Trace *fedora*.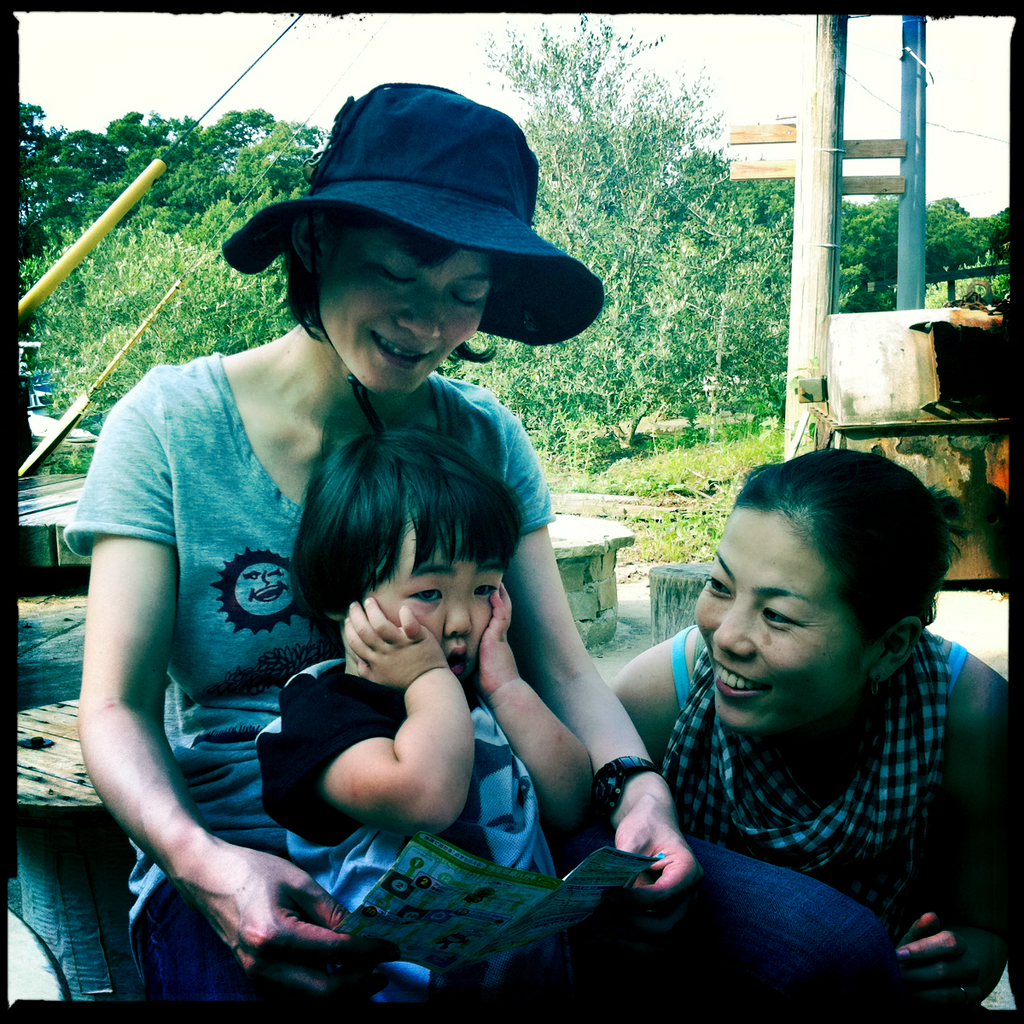
Traced to (224, 82, 615, 348).
